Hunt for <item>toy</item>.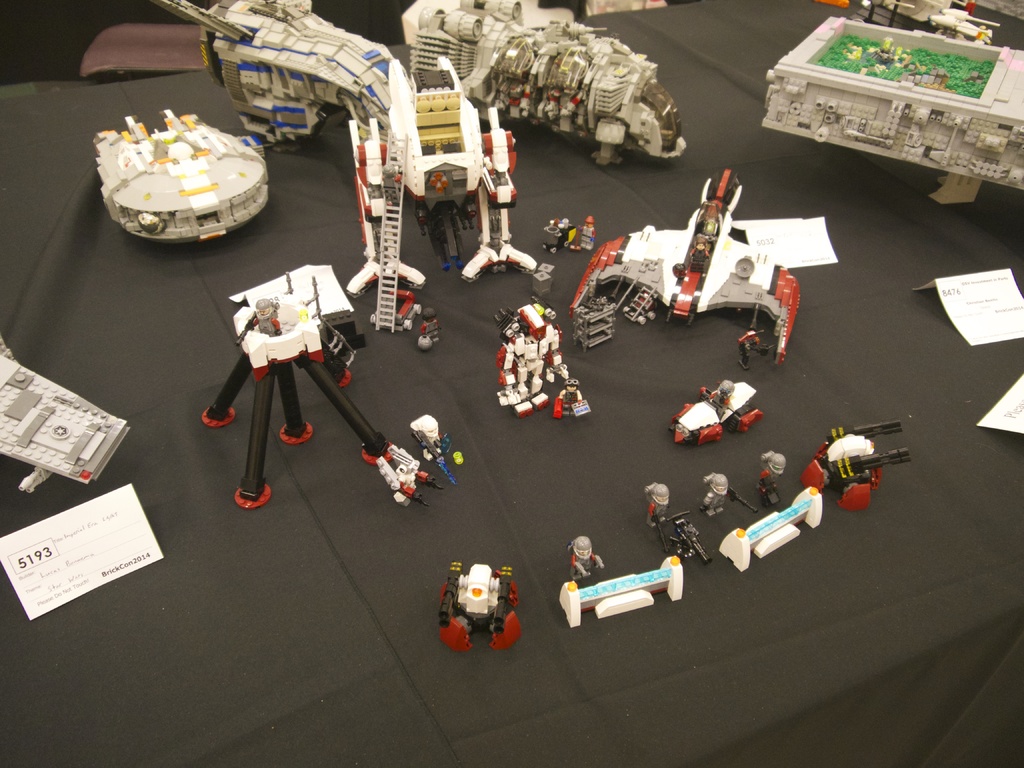
Hunted down at bbox=[0, 337, 129, 496].
